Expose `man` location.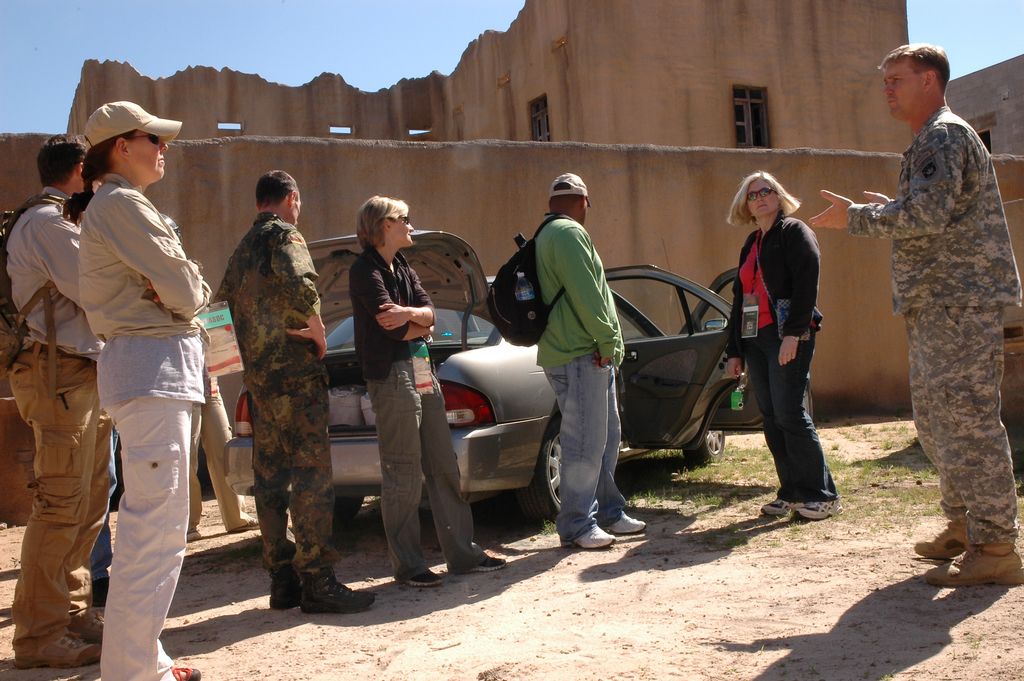
Exposed at 513,165,648,557.
